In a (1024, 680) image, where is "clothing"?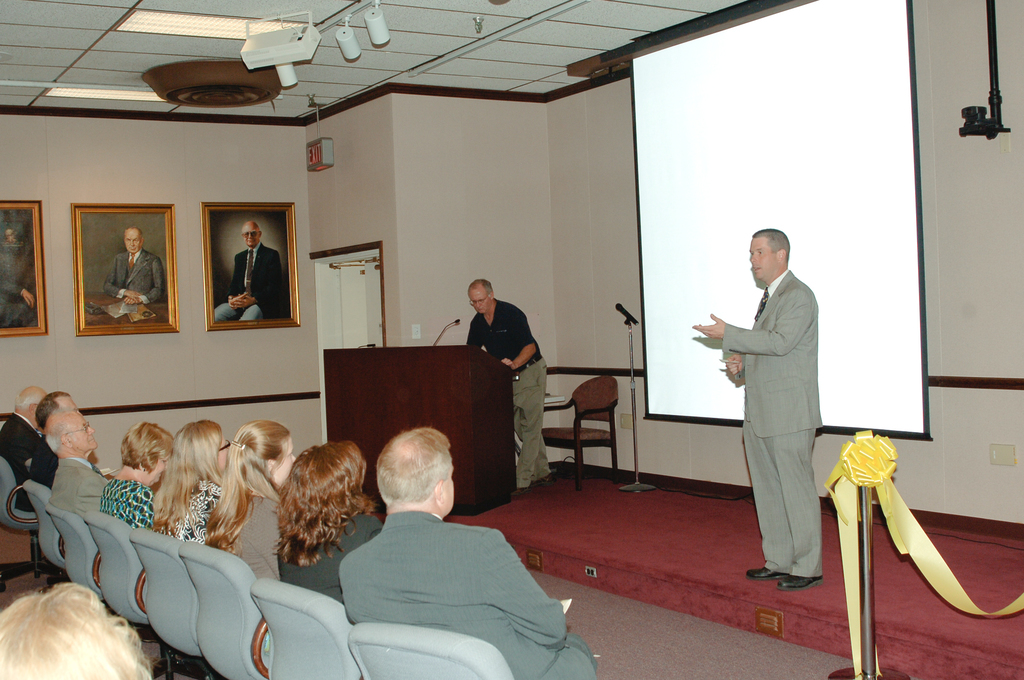
box(0, 239, 38, 327).
